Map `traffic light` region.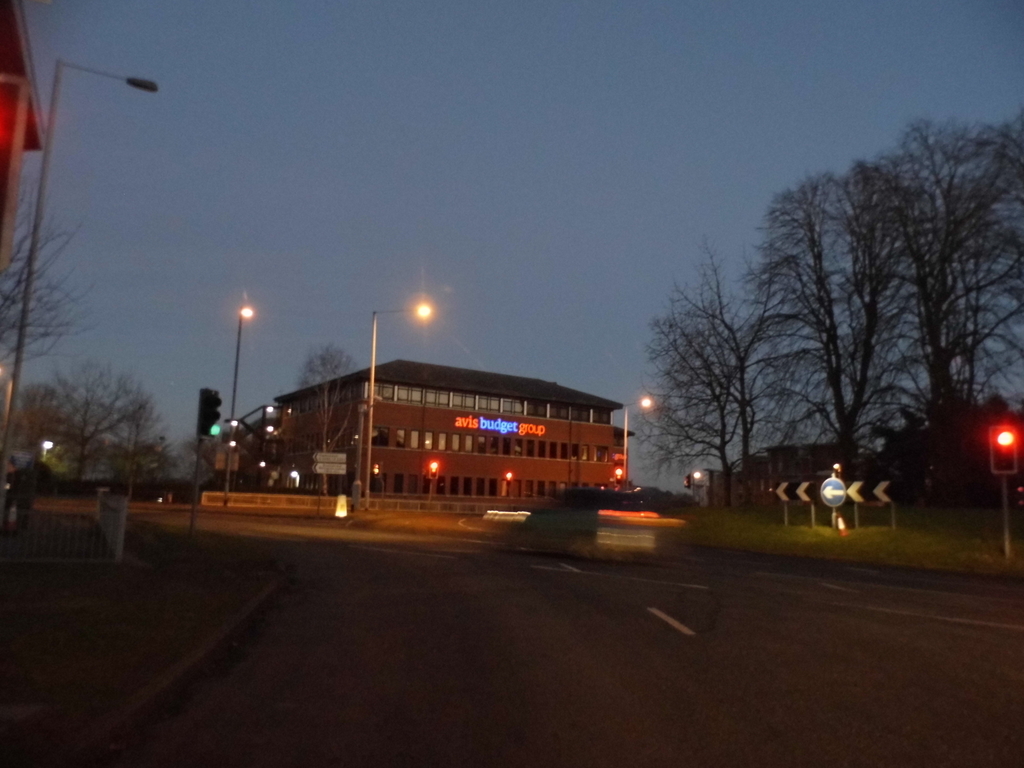
Mapped to box=[198, 387, 223, 438].
